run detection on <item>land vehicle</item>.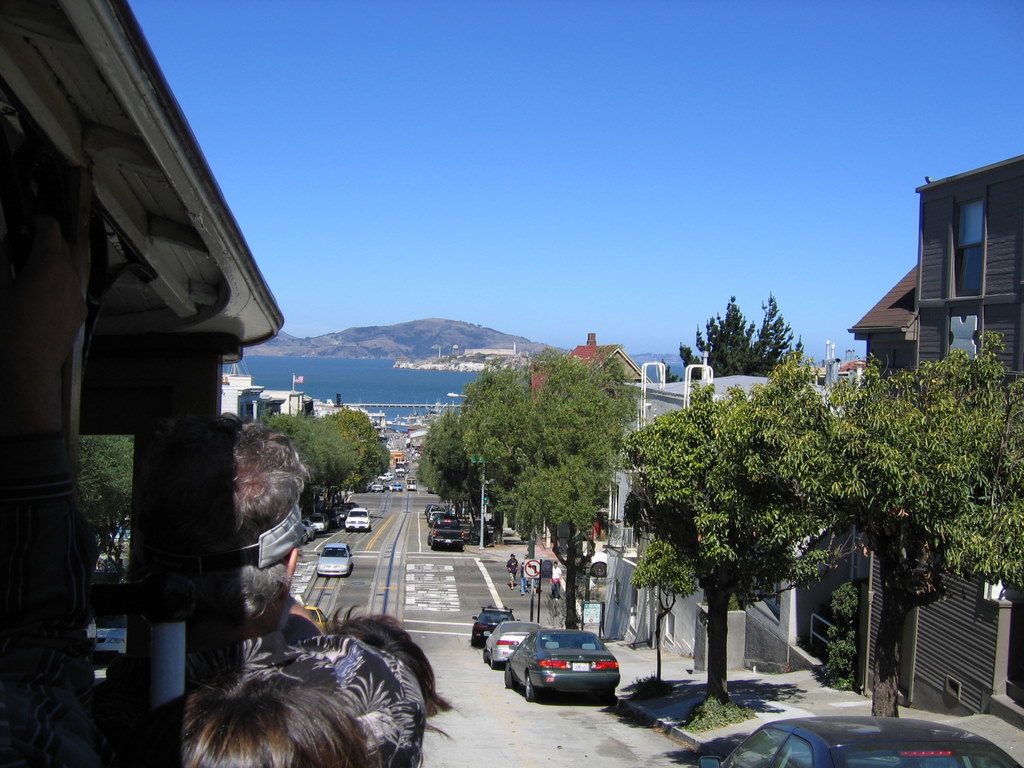
Result: {"x1": 327, "y1": 505, "x2": 349, "y2": 523}.
